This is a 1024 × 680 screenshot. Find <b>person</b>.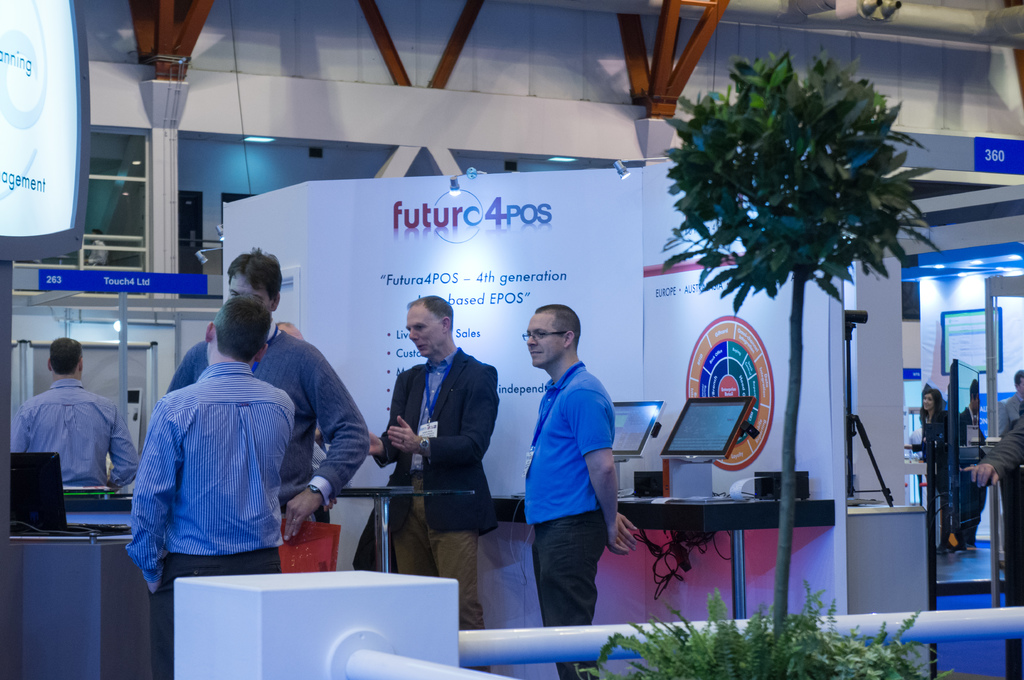
Bounding box: [166,246,367,538].
